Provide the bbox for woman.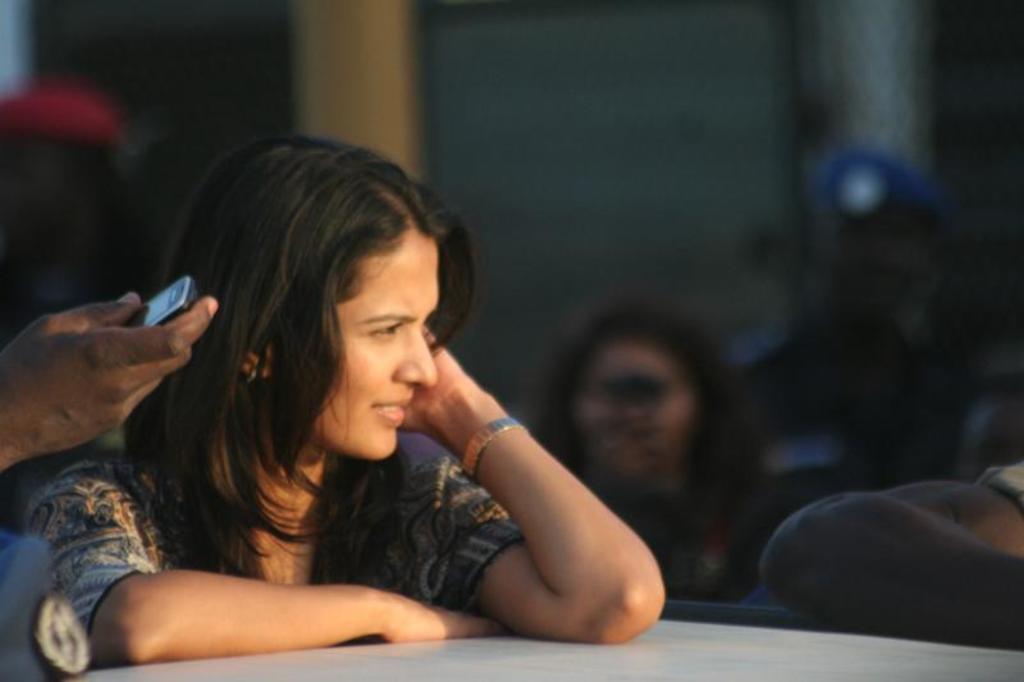
(left=33, top=134, right=664, bottom=669).
